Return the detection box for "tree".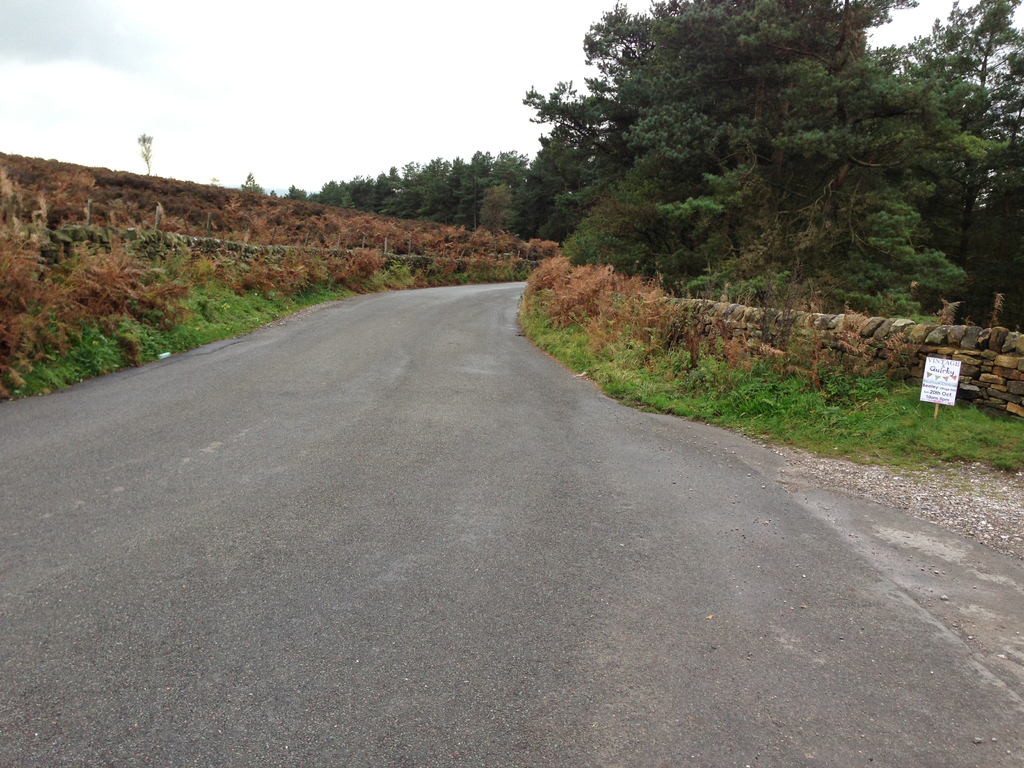
<region>515, 17, 989, 375</region>.
